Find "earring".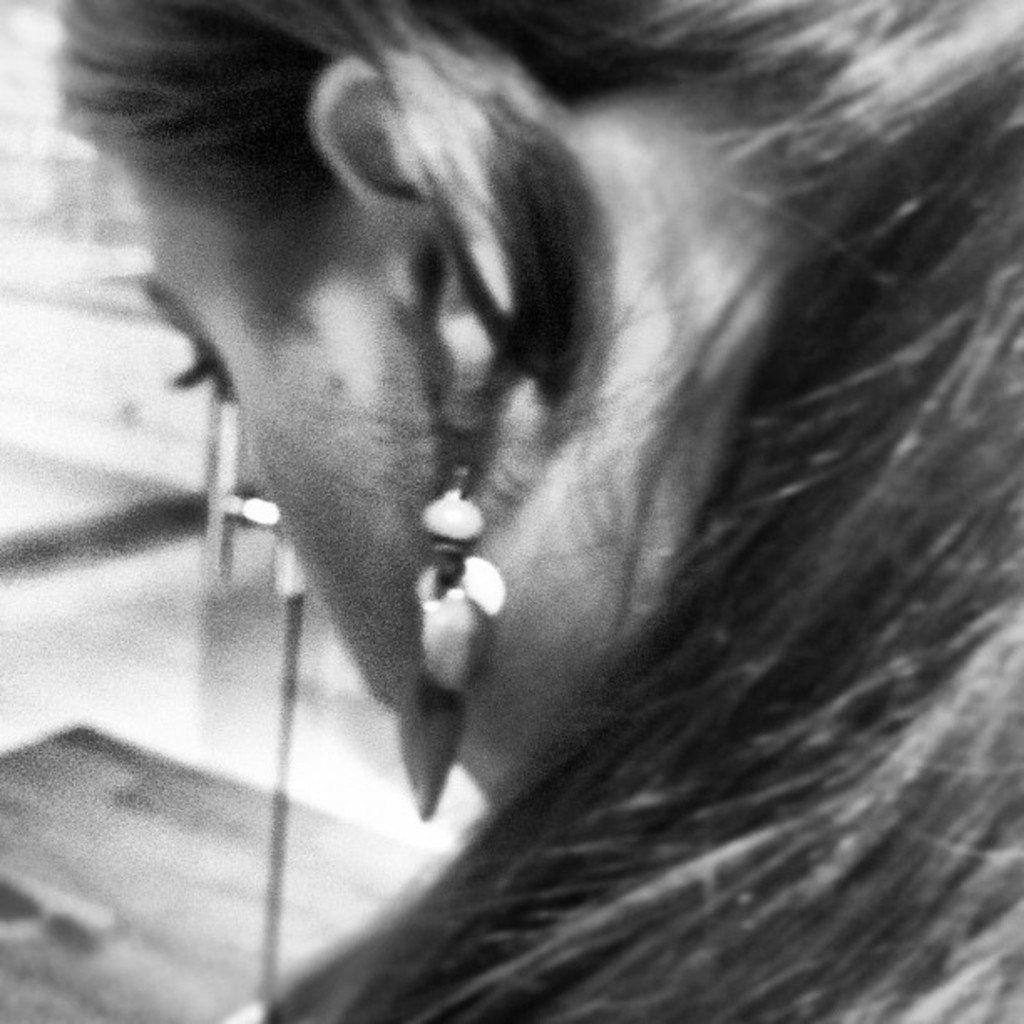
<box>397,413,512,823</box>.
